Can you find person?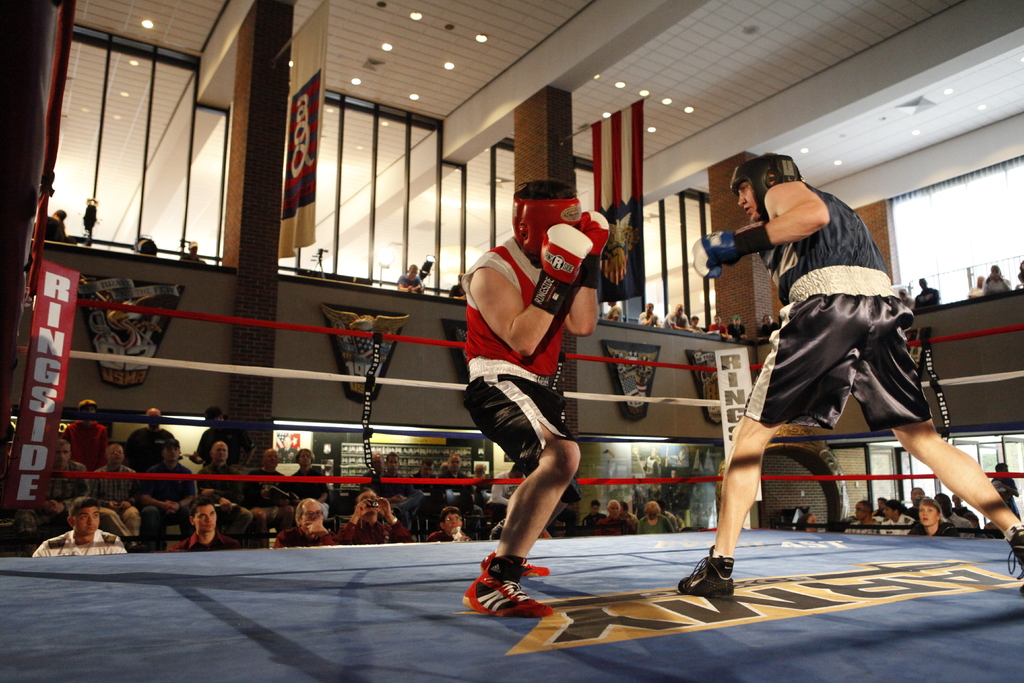
Yes, bounding box: 669:304:686:329.
